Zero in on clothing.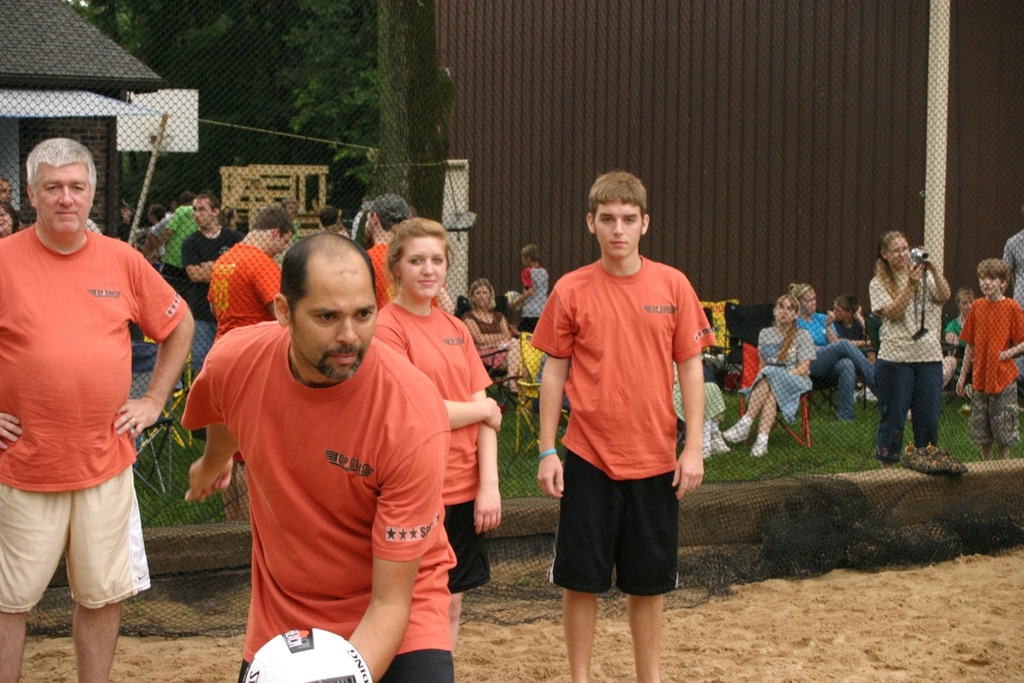
Zeroed in: rect(958, 295, 1023, 450).
